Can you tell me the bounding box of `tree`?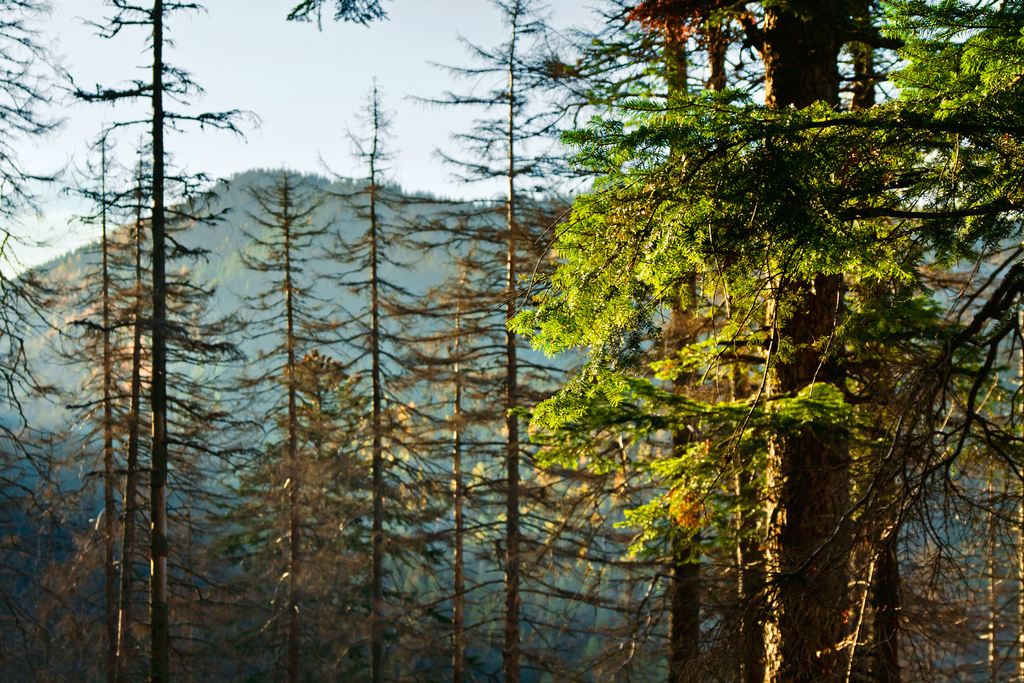
l=0, t=0, r=472, b=680.
